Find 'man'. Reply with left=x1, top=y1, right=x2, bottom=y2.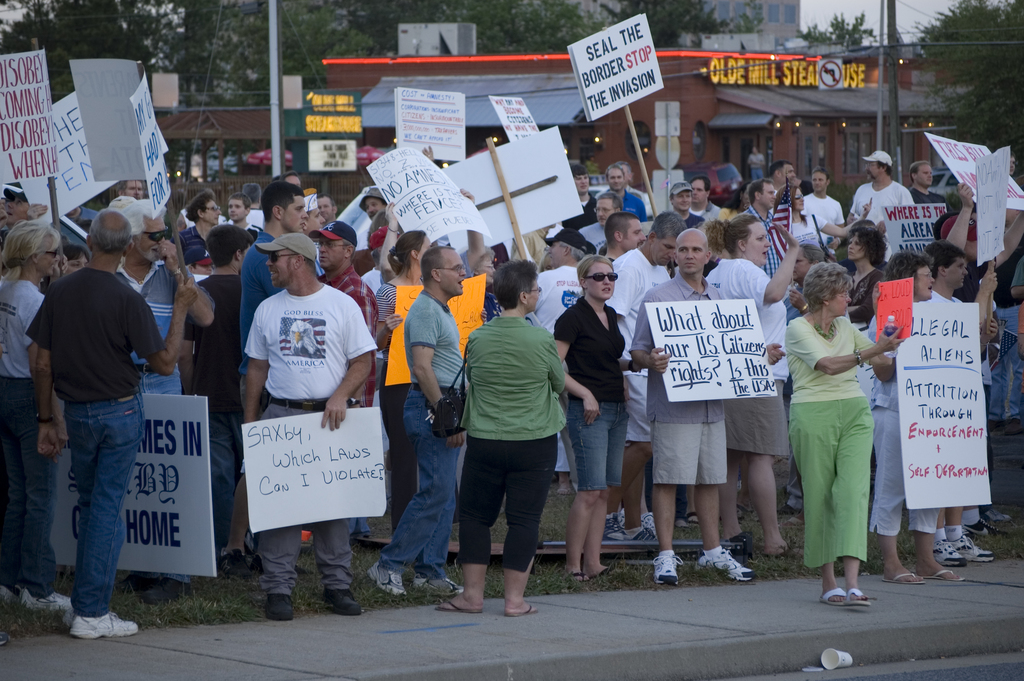
left=911, top=162, right=945, bottom=201.
